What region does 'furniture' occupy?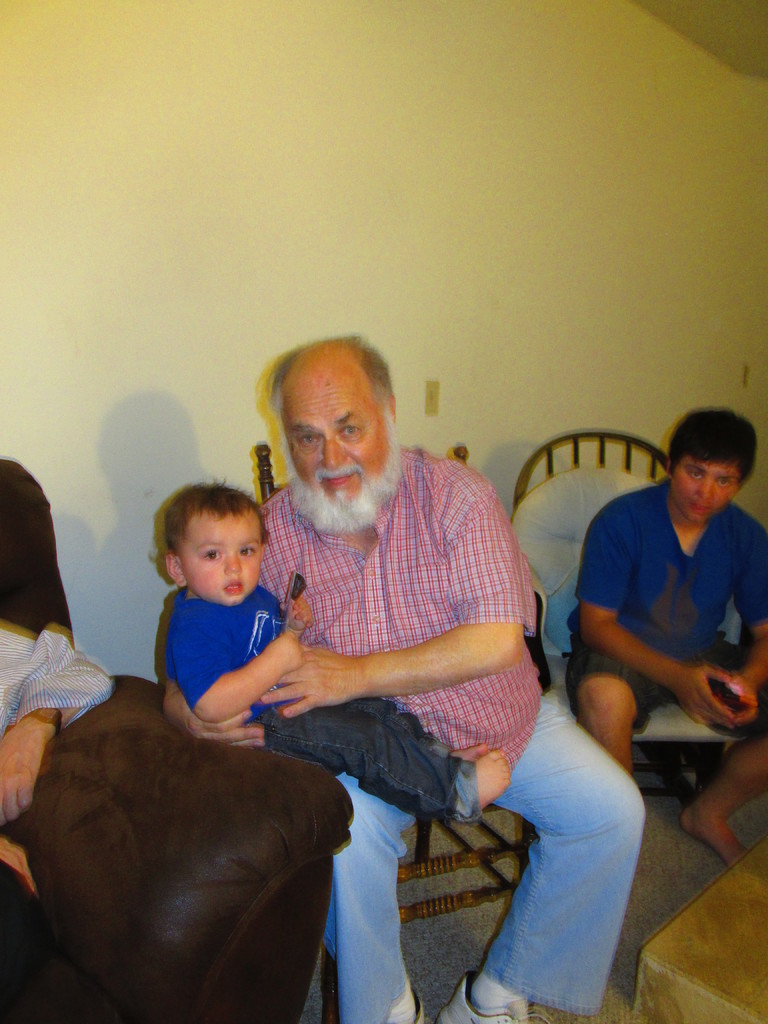
511:429:726:814.
